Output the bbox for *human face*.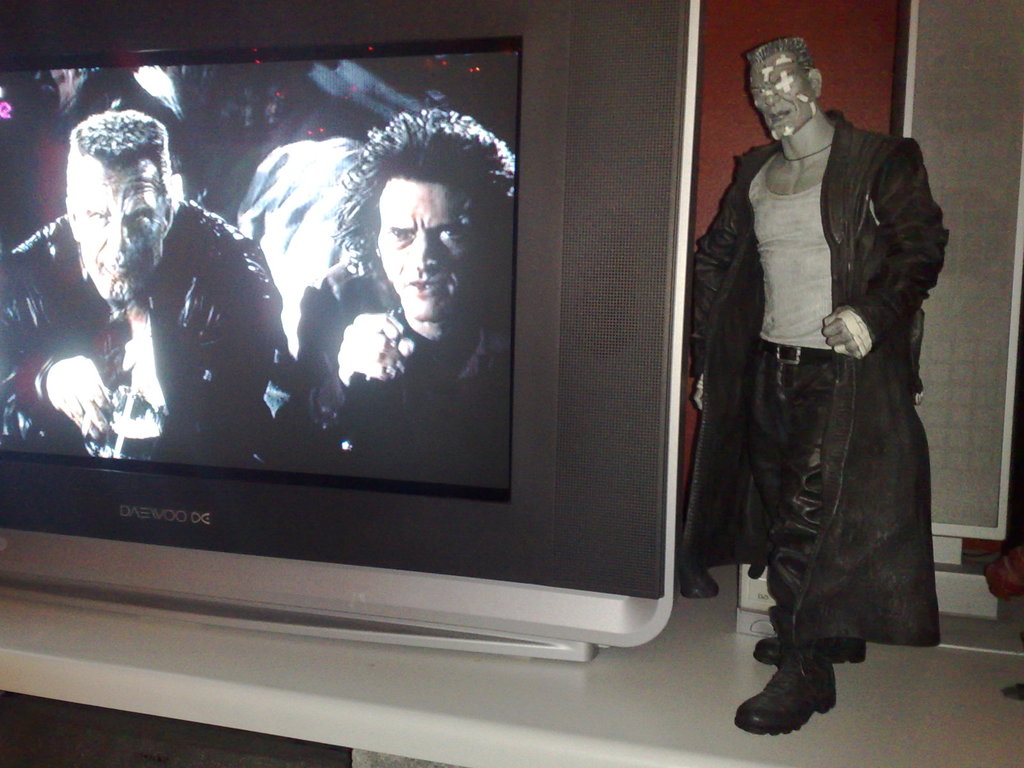
left=70, top=163, right=165, bottom=305.
